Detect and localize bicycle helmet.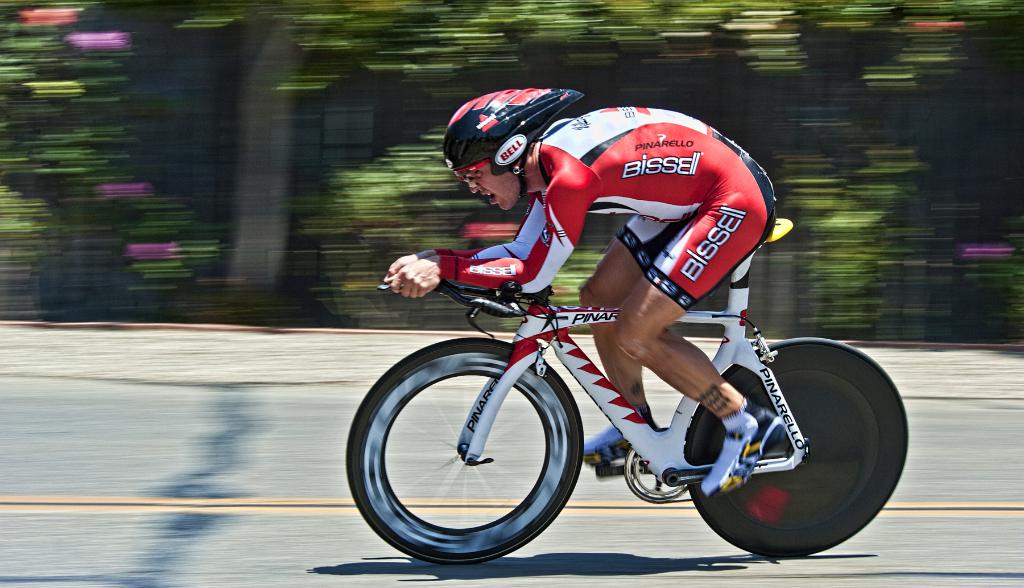
Localized at (left=447, top=90, right=586, bottom=190).
